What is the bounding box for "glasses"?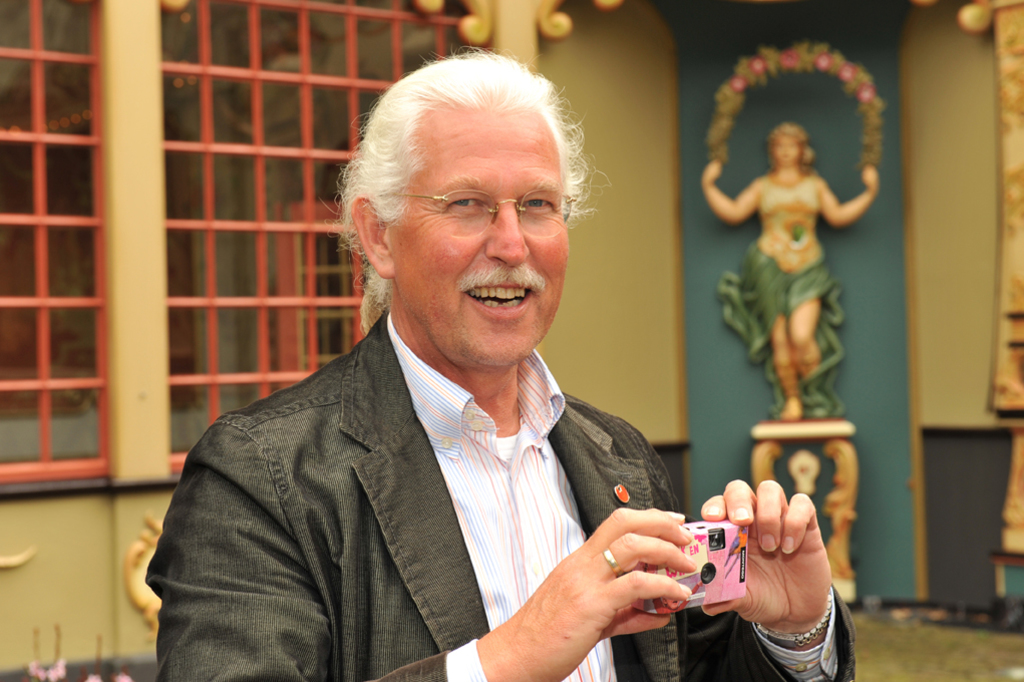
left=399, top=177, right=572, bottom=228.
